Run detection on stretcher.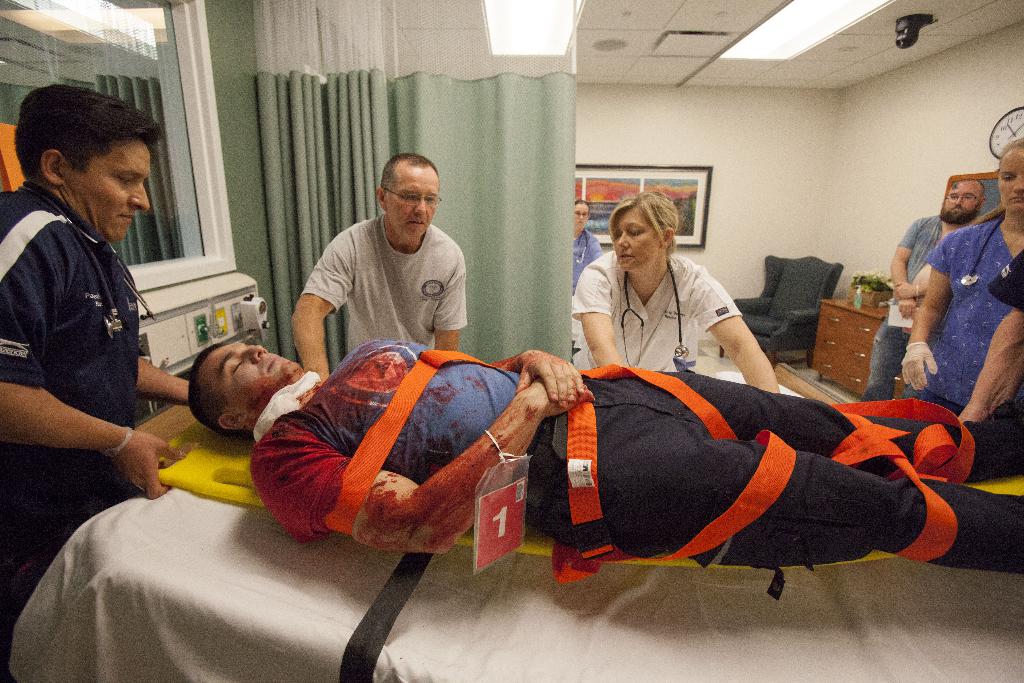
Result: [left=131, top=343, right=1023, bottom=600].
